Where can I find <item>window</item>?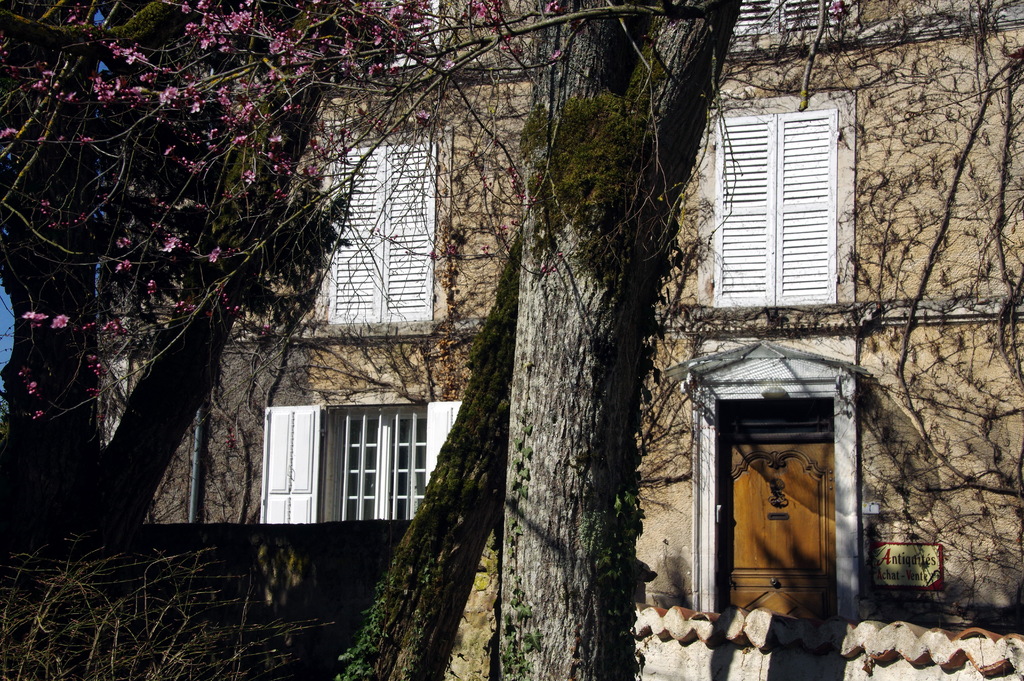
You can find it at pyautogui.locateOnScreen(310, 126, 449, 325).
